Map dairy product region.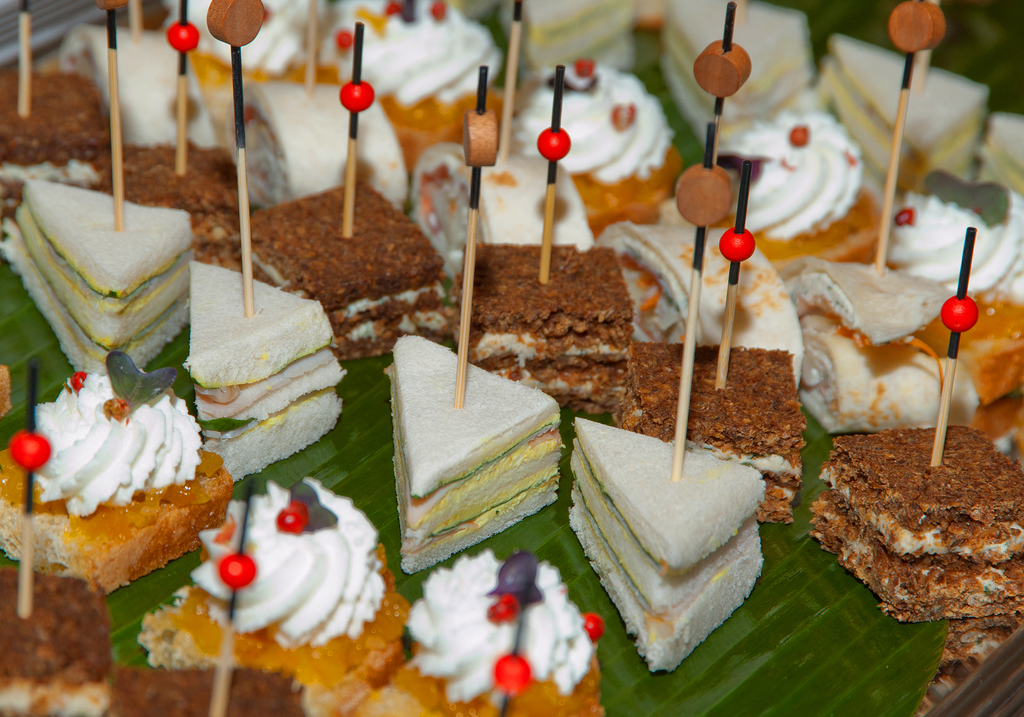
Mapped to left=79, top=24, right=220, bottom=167.
